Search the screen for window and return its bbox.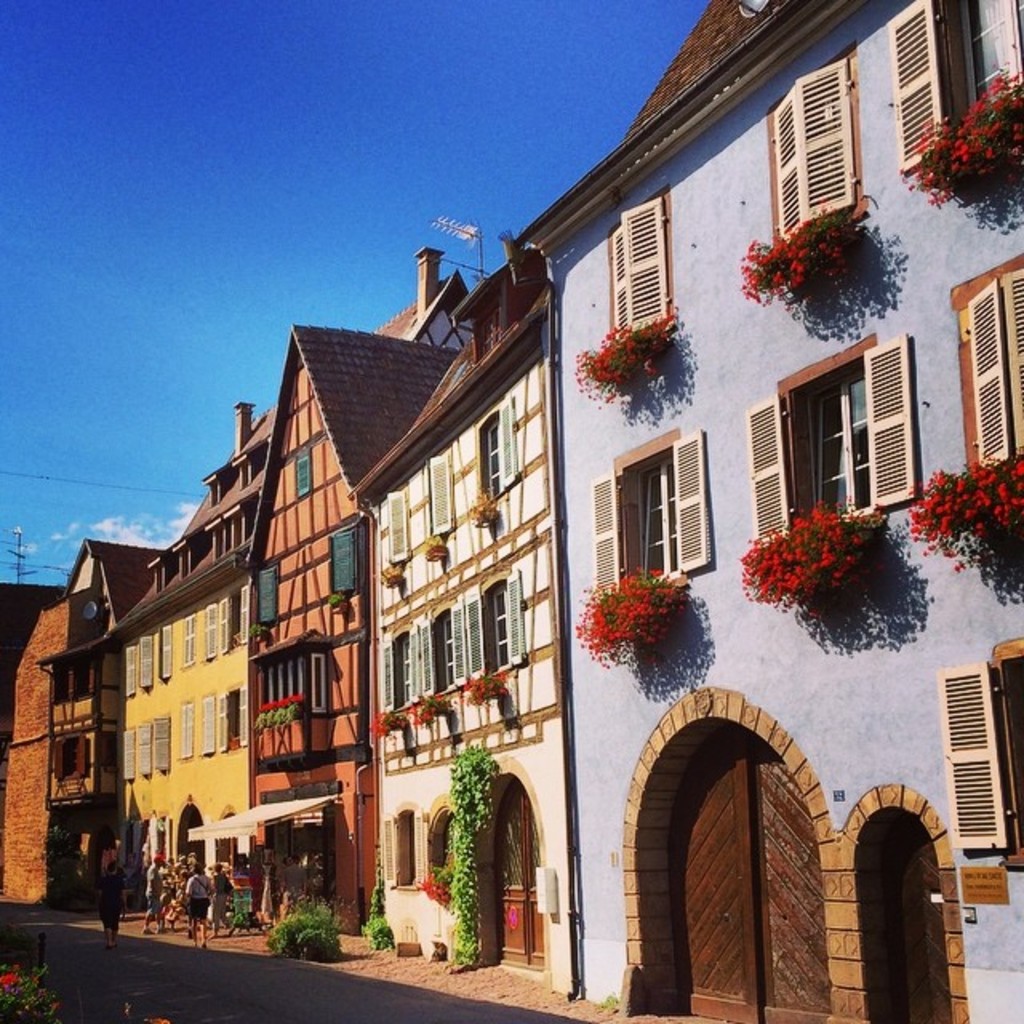
Found: detection(282, 453, 318, 490).
